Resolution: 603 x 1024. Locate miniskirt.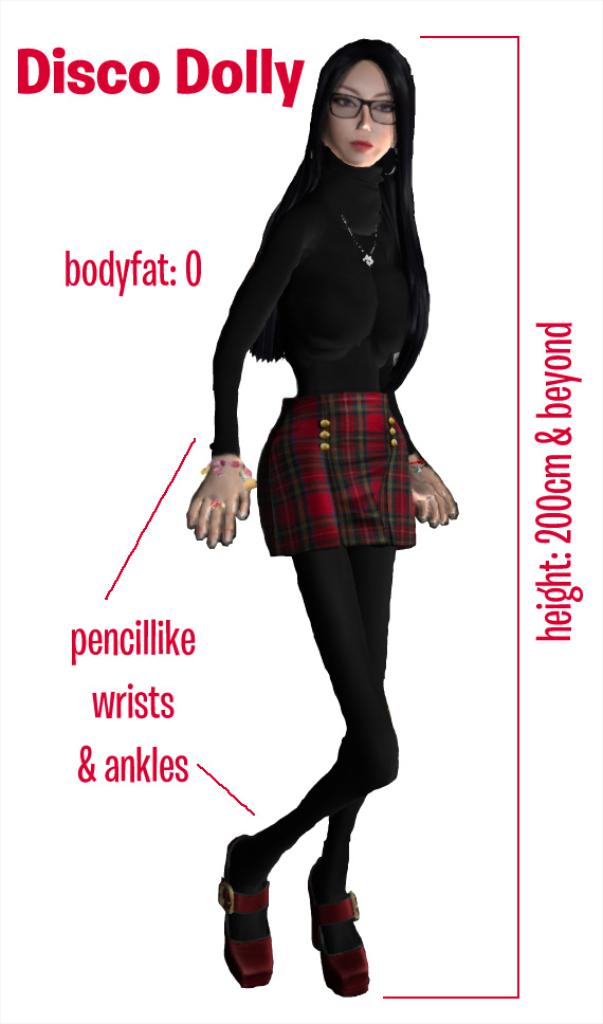
(254,392,417,563).
